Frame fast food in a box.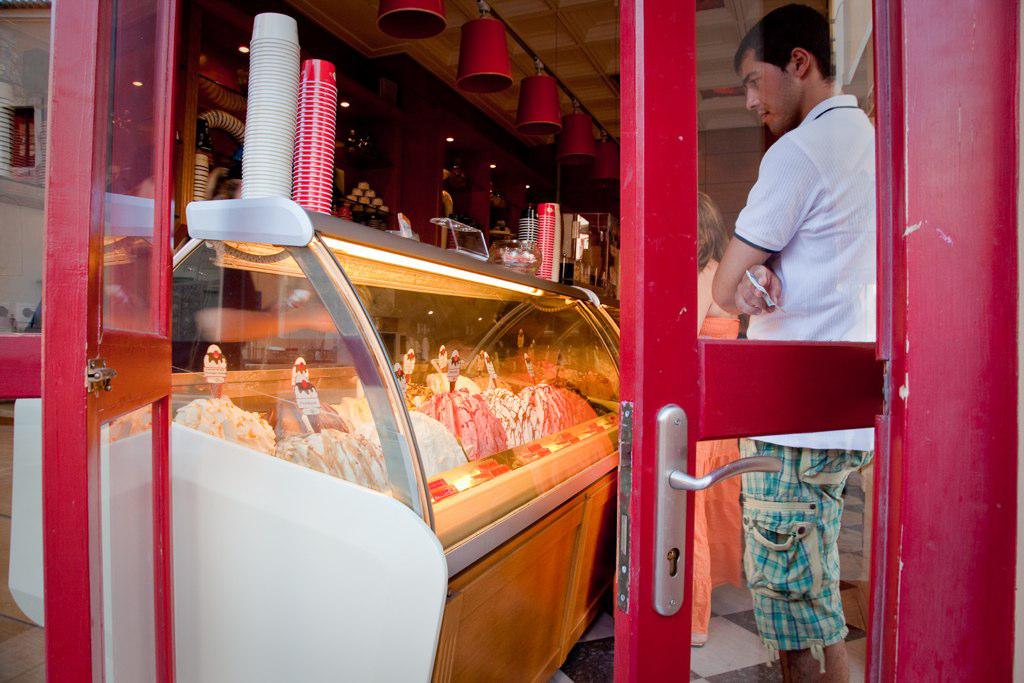
{"x1": 417, "y1": 389, "x2": 506, "y2": 459}.
